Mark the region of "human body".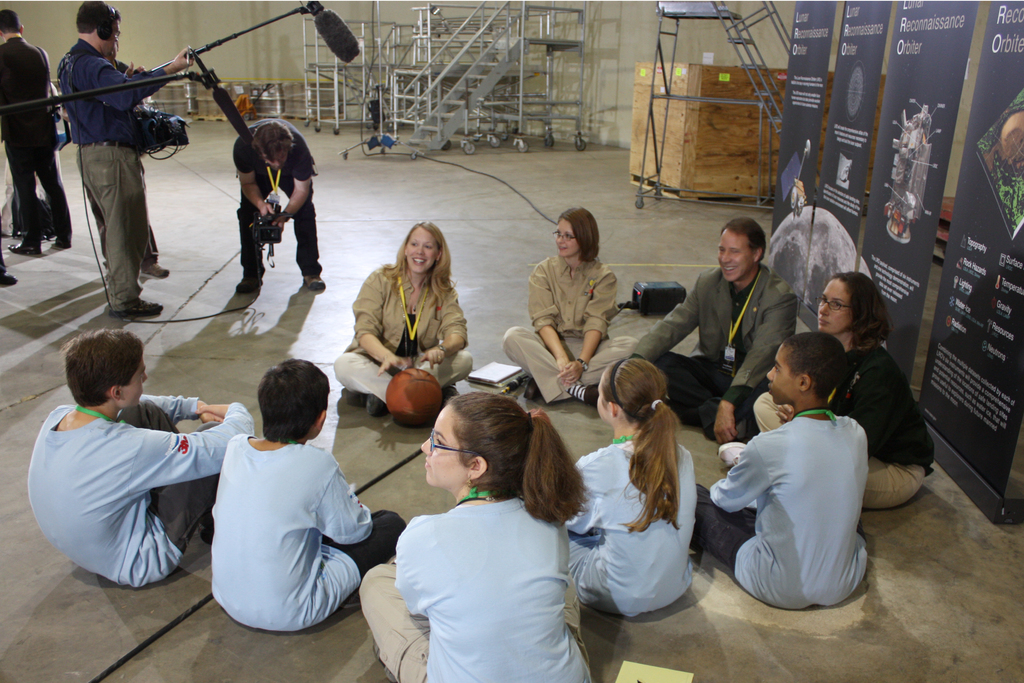
Region: select_region(714, 332, 884, 651).
